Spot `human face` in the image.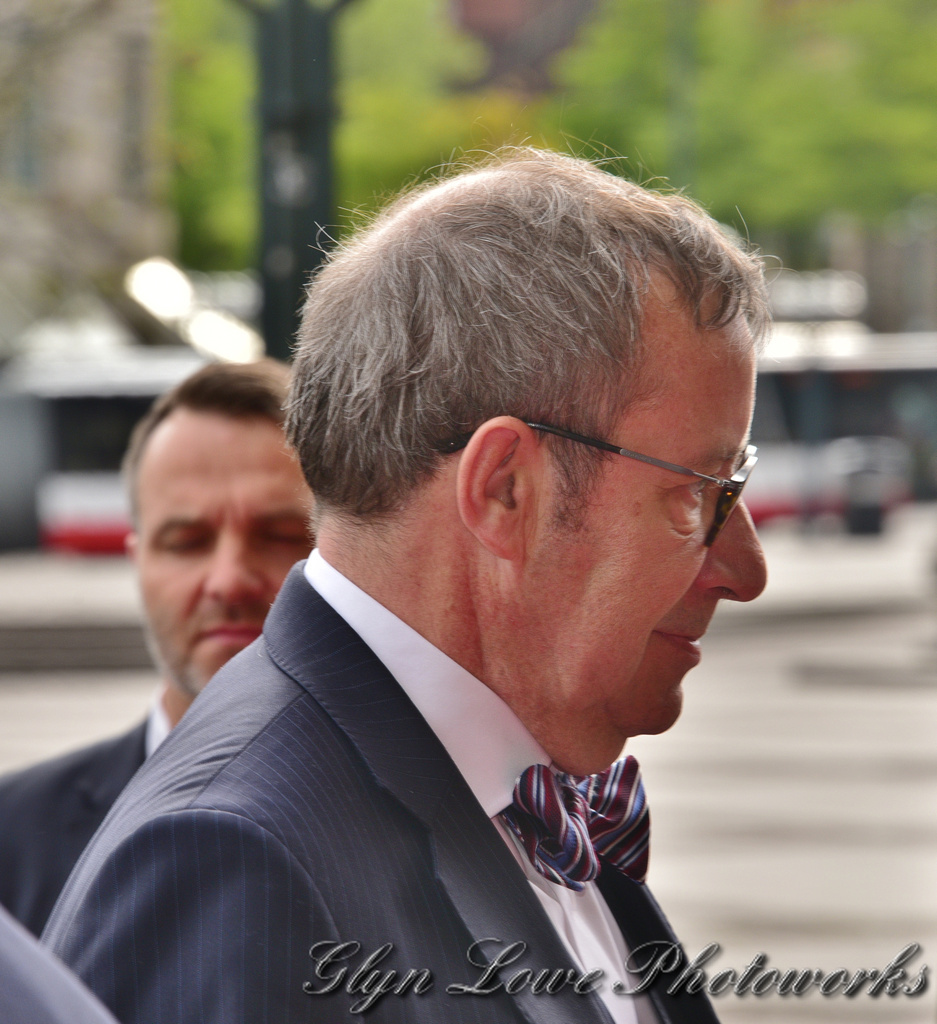
`human face` found at locate(531, 278, 778, 730).
